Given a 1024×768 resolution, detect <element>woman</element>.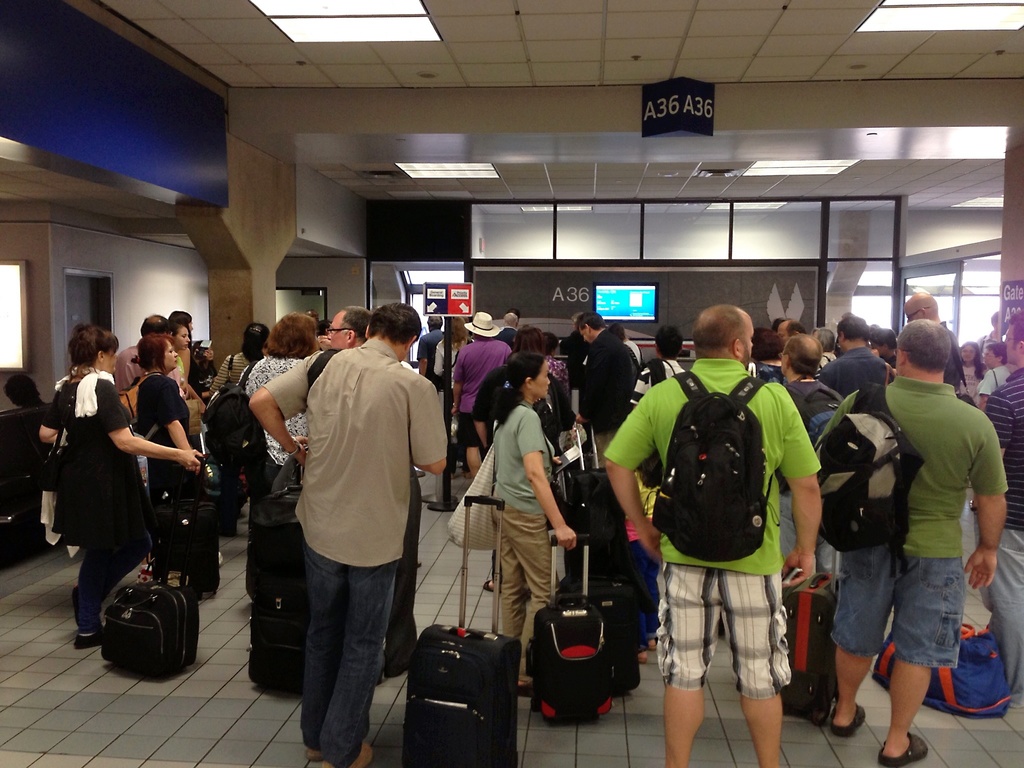
[47, 321, 175, 657].
